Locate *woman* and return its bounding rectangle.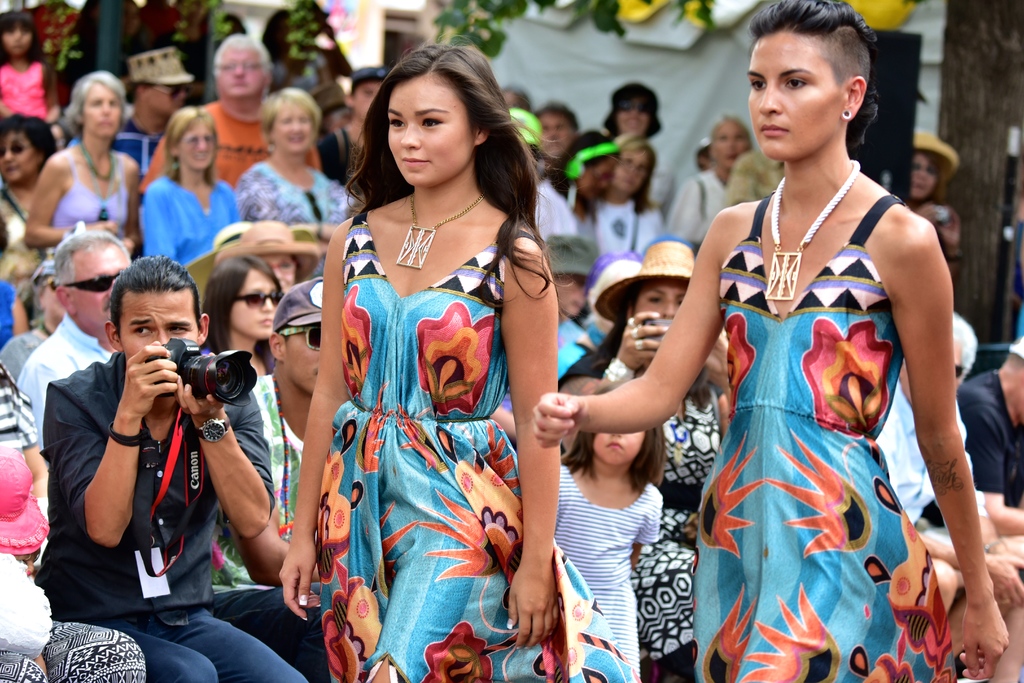
bbox(0, 261, 72, 383).
